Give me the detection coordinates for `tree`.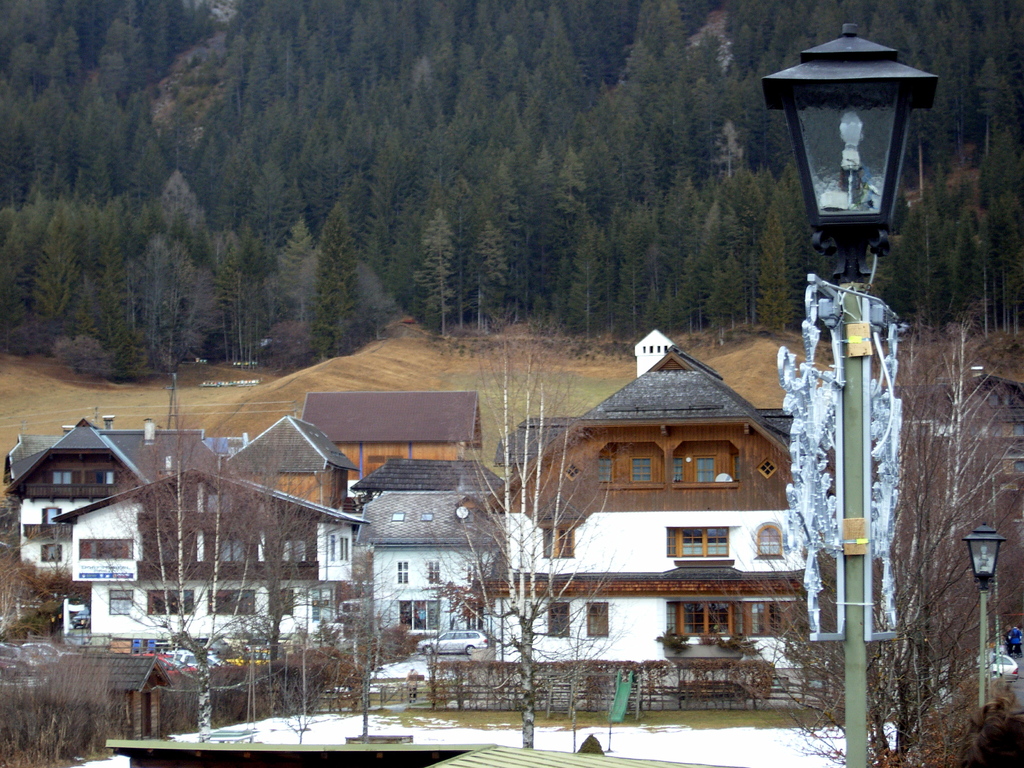
bbox=[419, 211, 456, 340].
